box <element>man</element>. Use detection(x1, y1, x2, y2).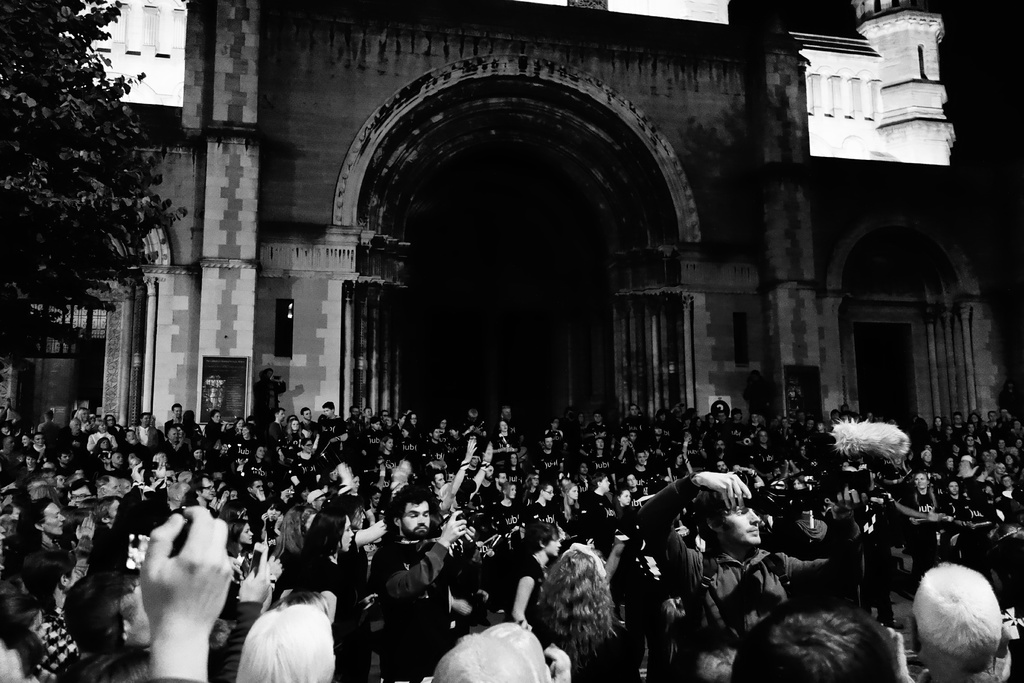
detection(117, 452, 126, 478).
